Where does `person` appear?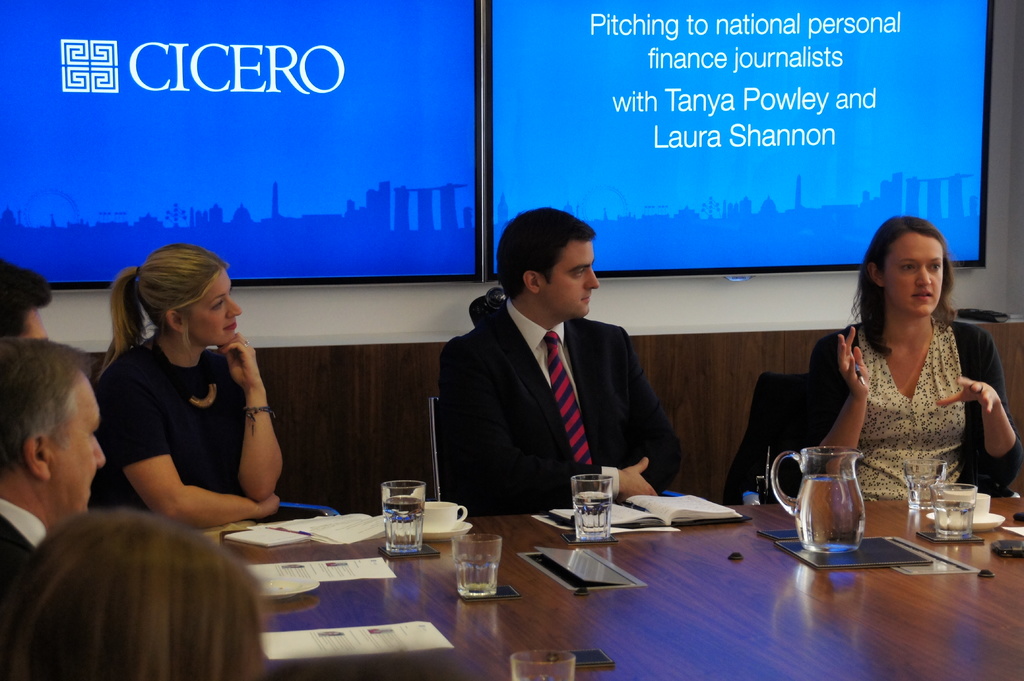
Appears at detection(0, 512, 270, 680).
